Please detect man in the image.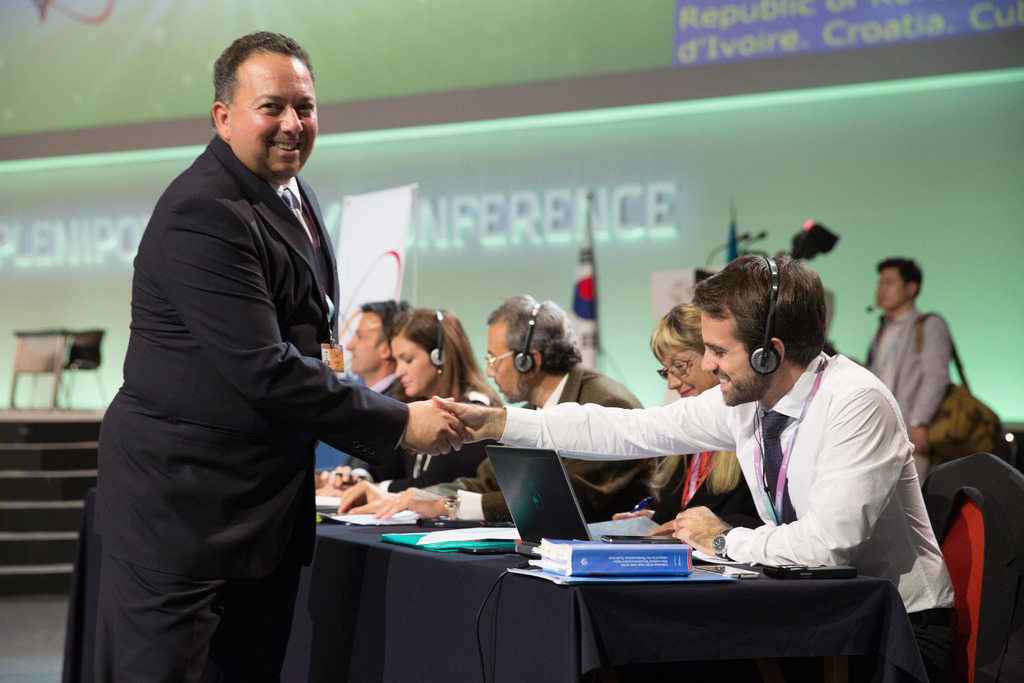
bbox=(95, 31, 440, 675).
